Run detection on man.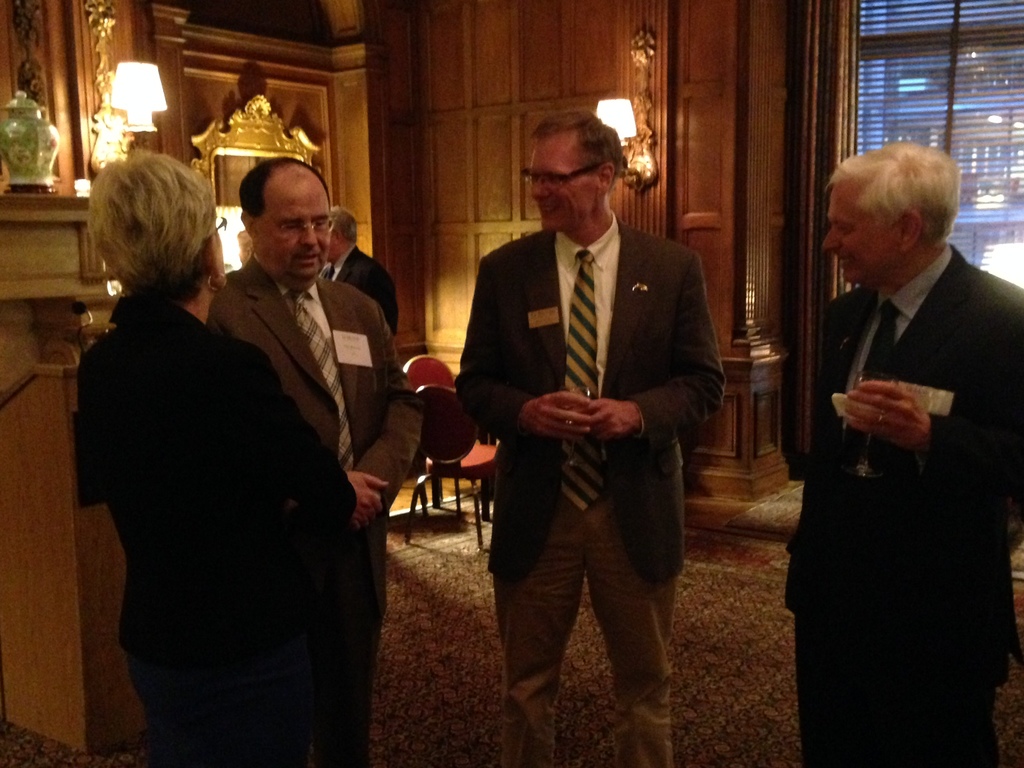
Result: (451,104,725,767).
